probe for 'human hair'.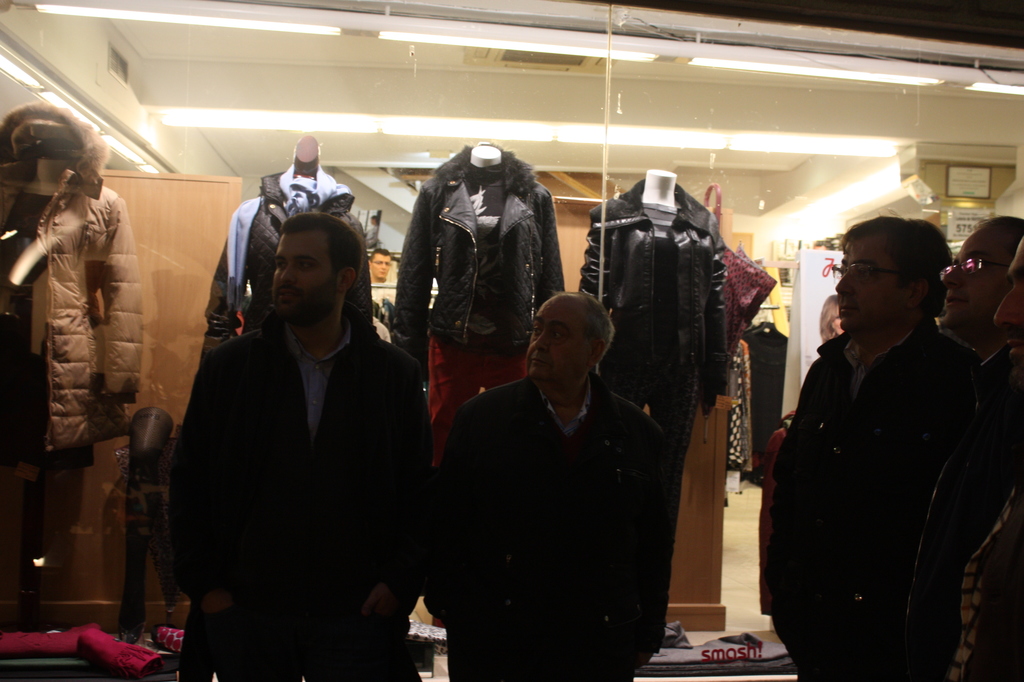
Probe result: detection(283, 214, 368, 291).
